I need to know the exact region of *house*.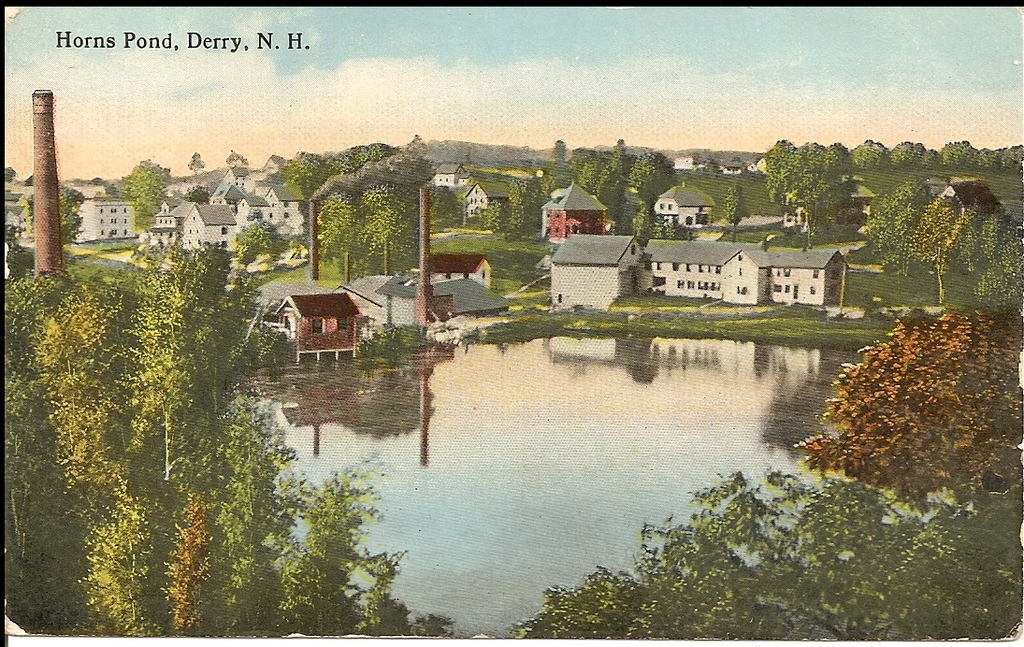
Region: 746:155:768:175.
